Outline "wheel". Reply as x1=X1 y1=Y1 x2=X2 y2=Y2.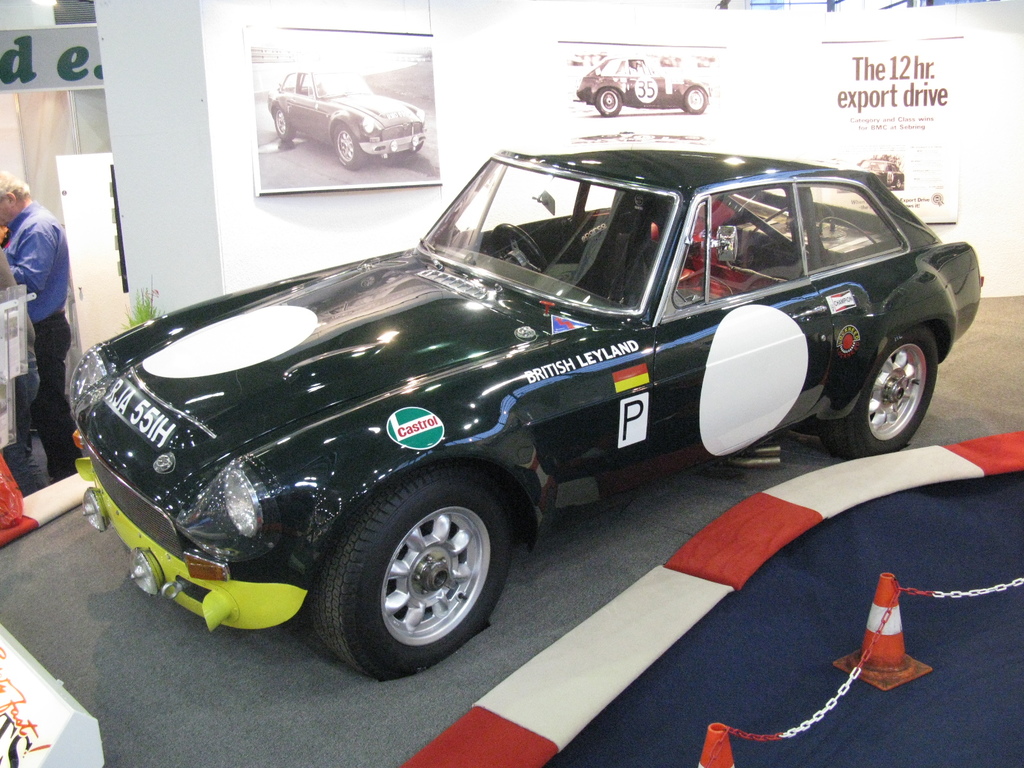
x1=819 y1=338 x2=940 y2=460.
